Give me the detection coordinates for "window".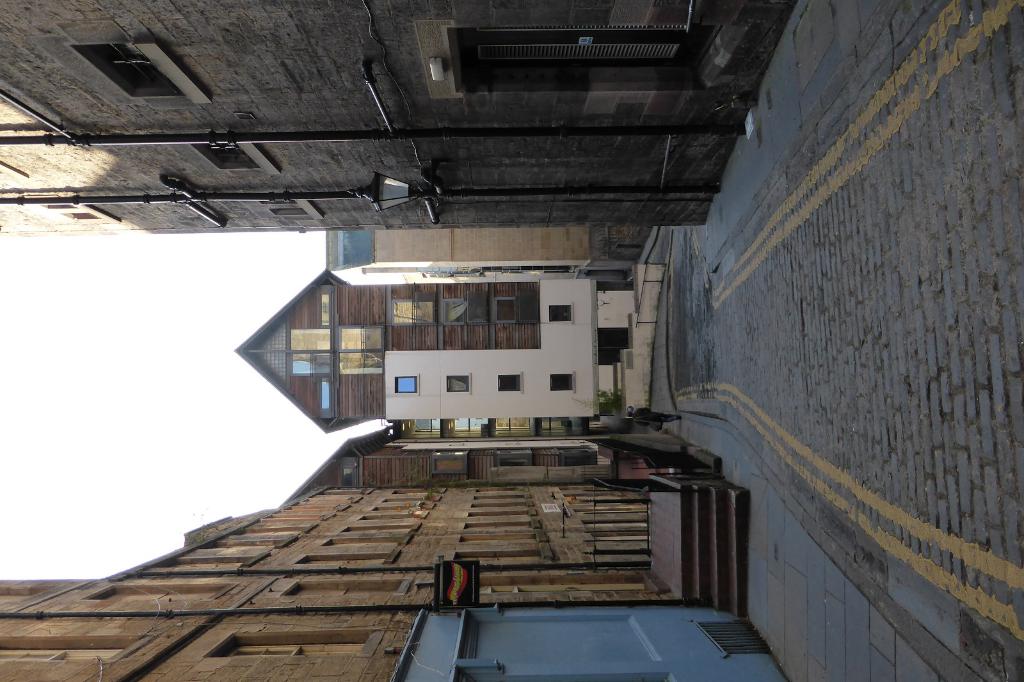
left=396, top=369, right=419, bottom=390.
